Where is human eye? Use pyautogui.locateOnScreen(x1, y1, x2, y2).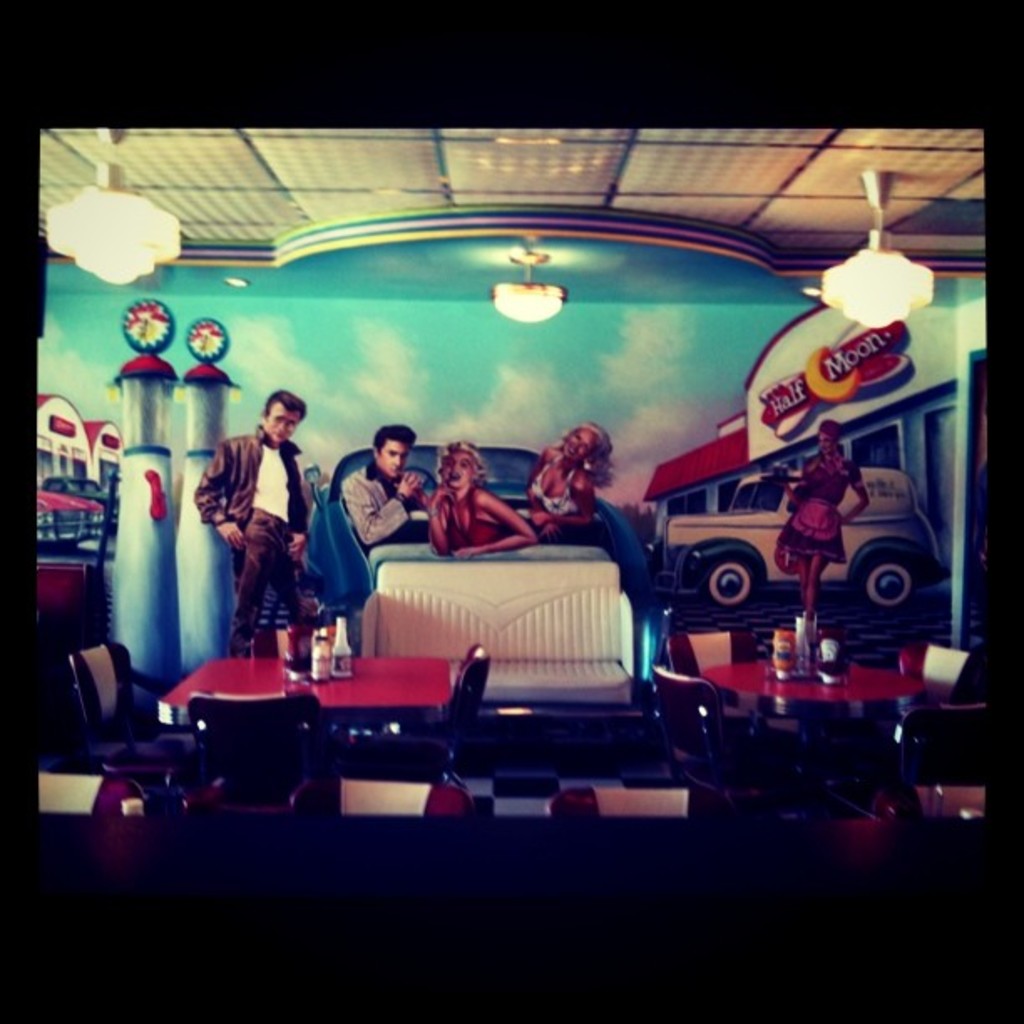
pyautogui.locateOnScreen(460, 458, 465, 467).
